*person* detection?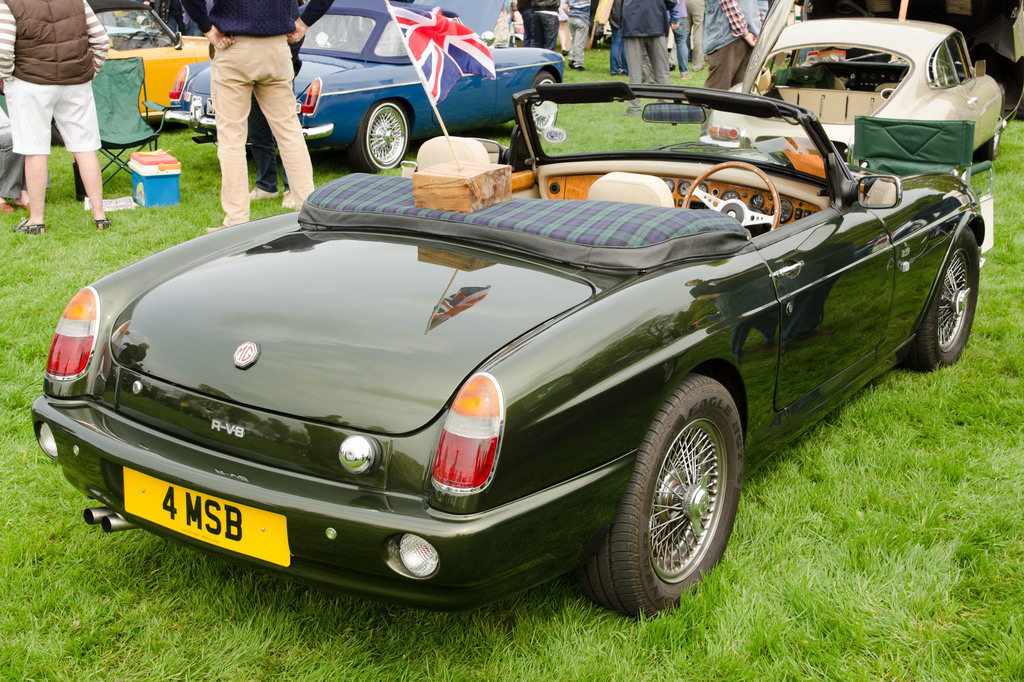
(248, 3, 305, 200)
